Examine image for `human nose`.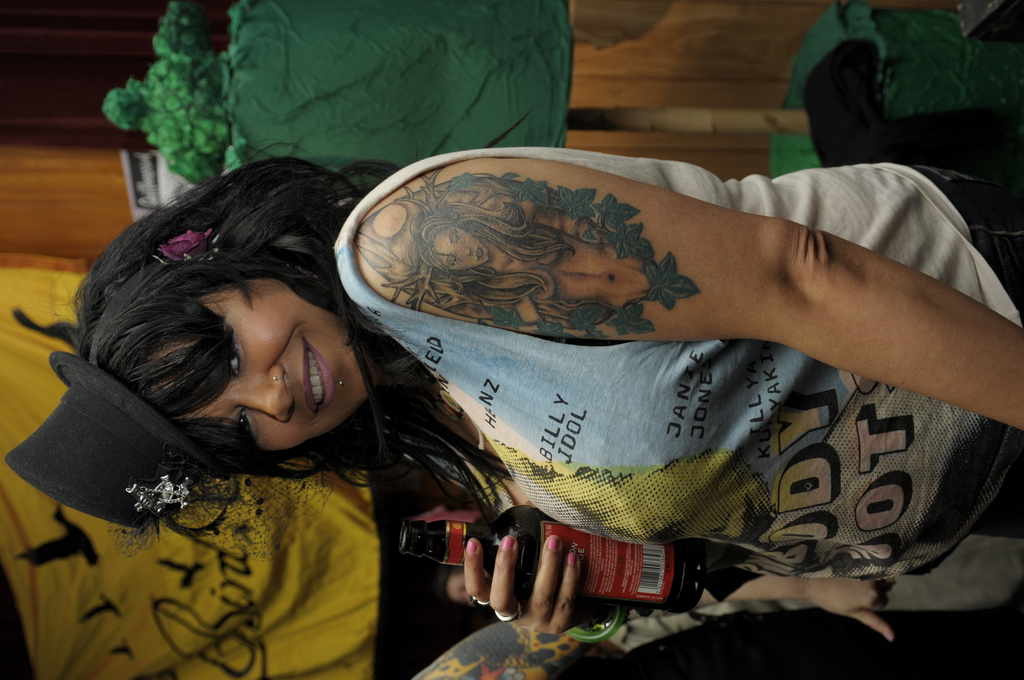
Examination result: 232, 366, 295, 425.
